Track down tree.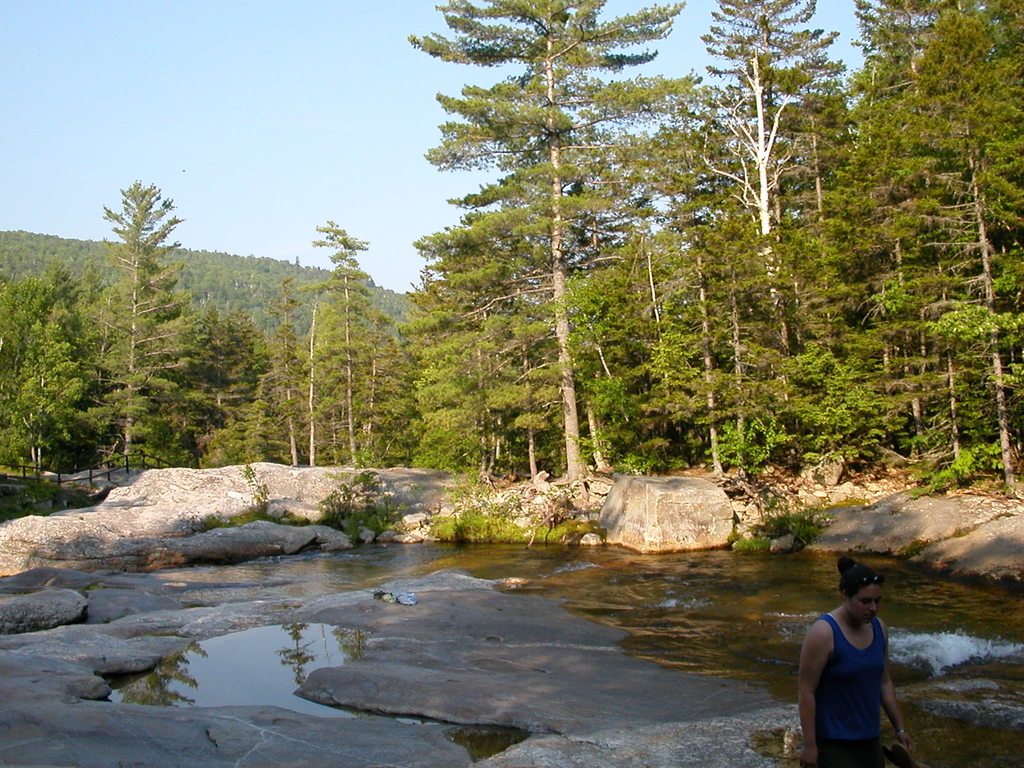
Tracked to Rect(324, 466, 420, 548).
